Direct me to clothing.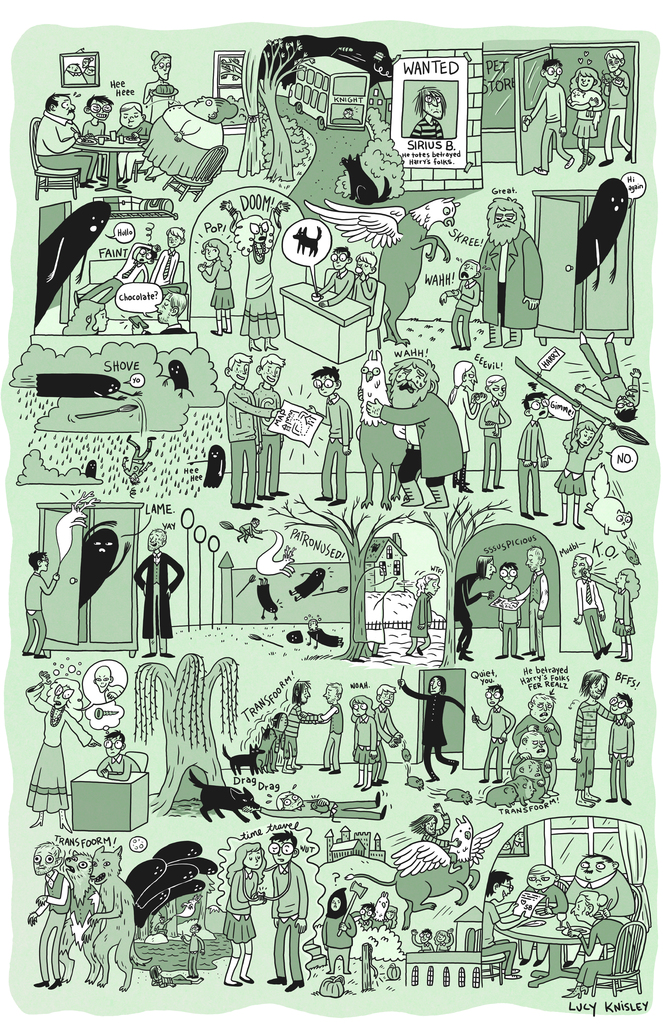
Direction: crop(211, 101, 248, 124).
